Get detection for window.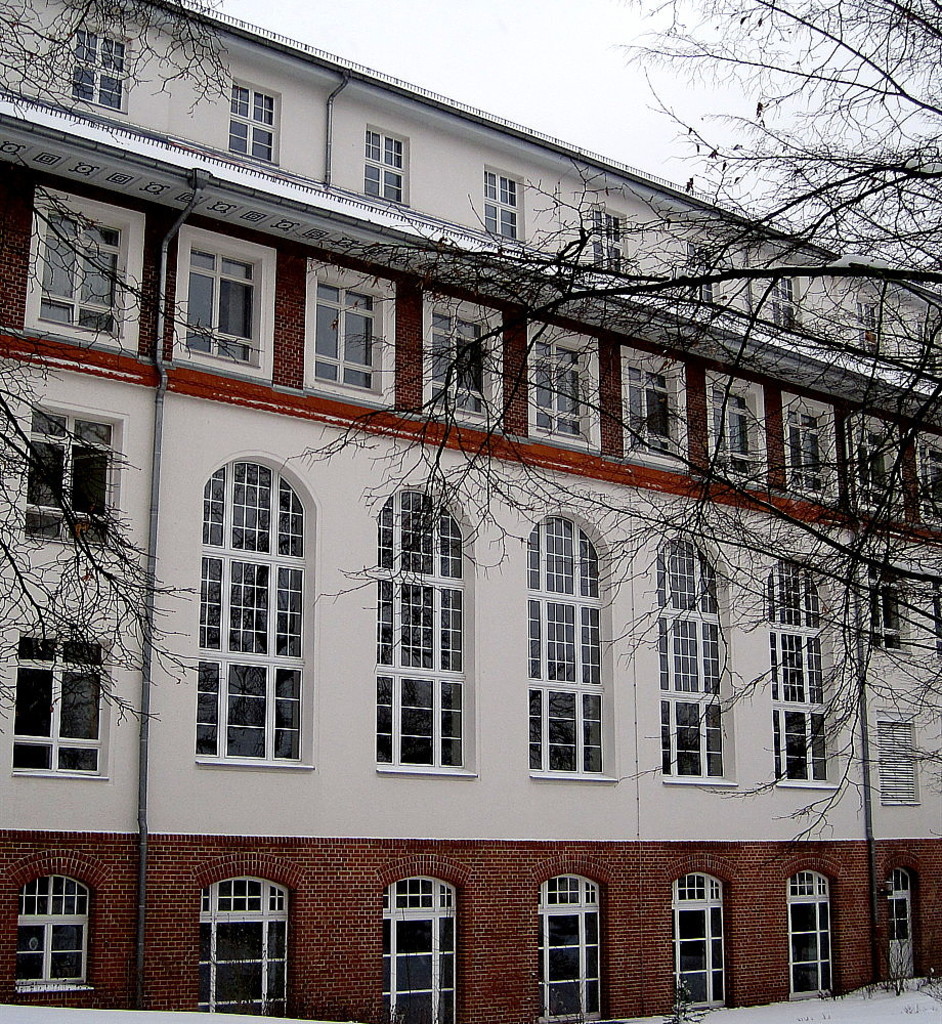
Detection: 672/876/732/1015.
